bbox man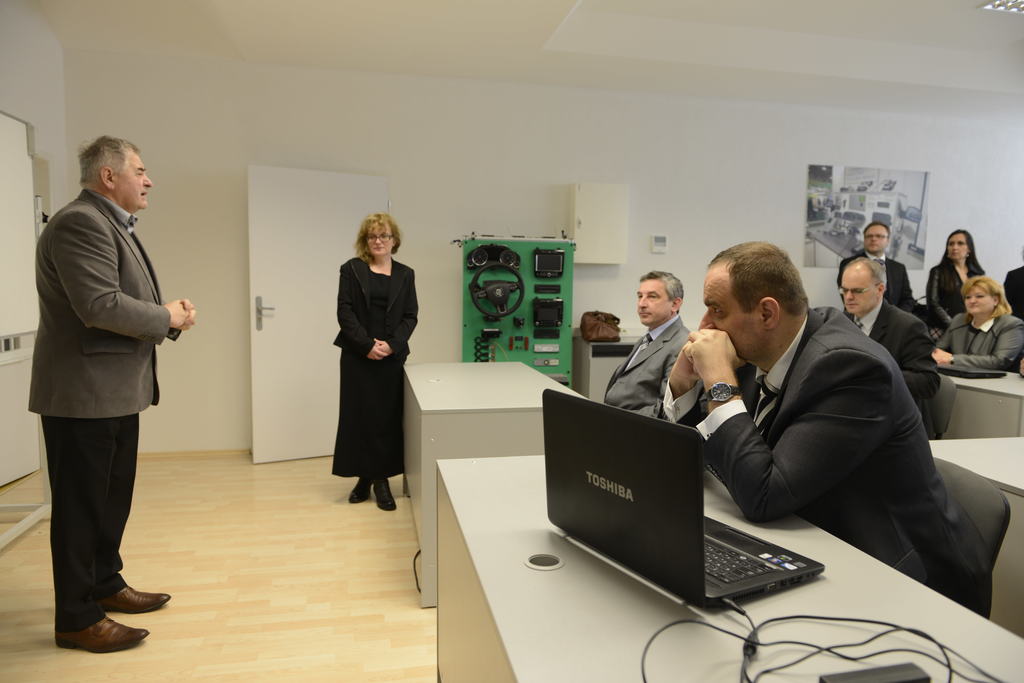
601/273/692/420
